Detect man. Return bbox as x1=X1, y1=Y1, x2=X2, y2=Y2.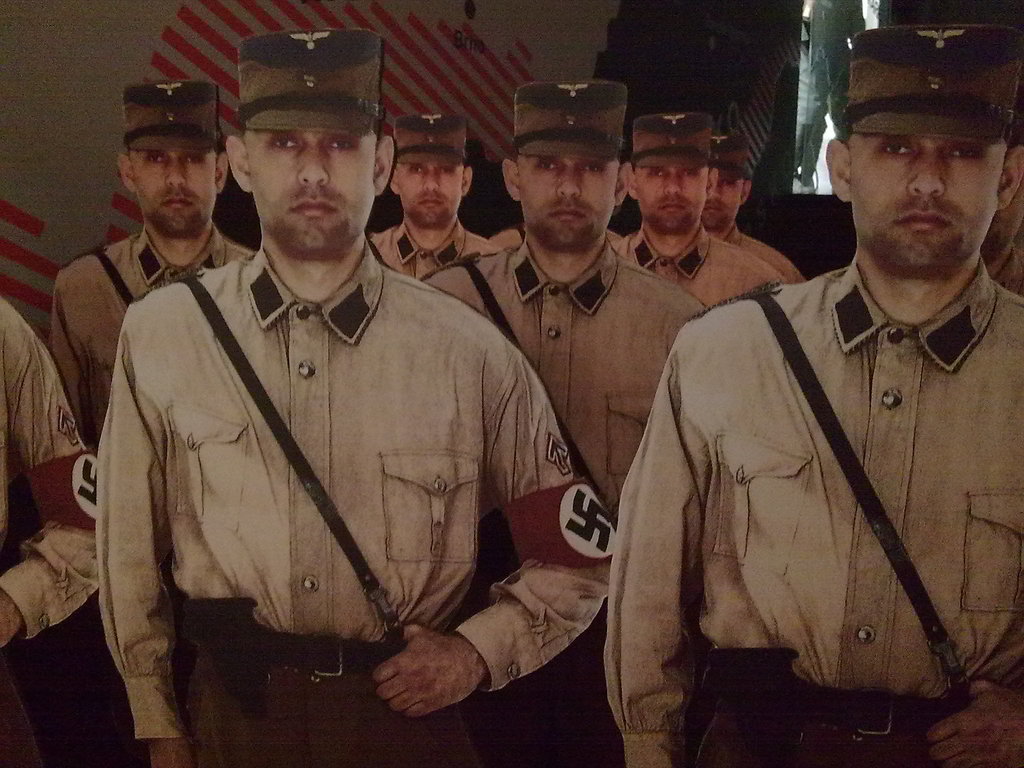
x1=695, y1=125, x2=803, y2=289.
